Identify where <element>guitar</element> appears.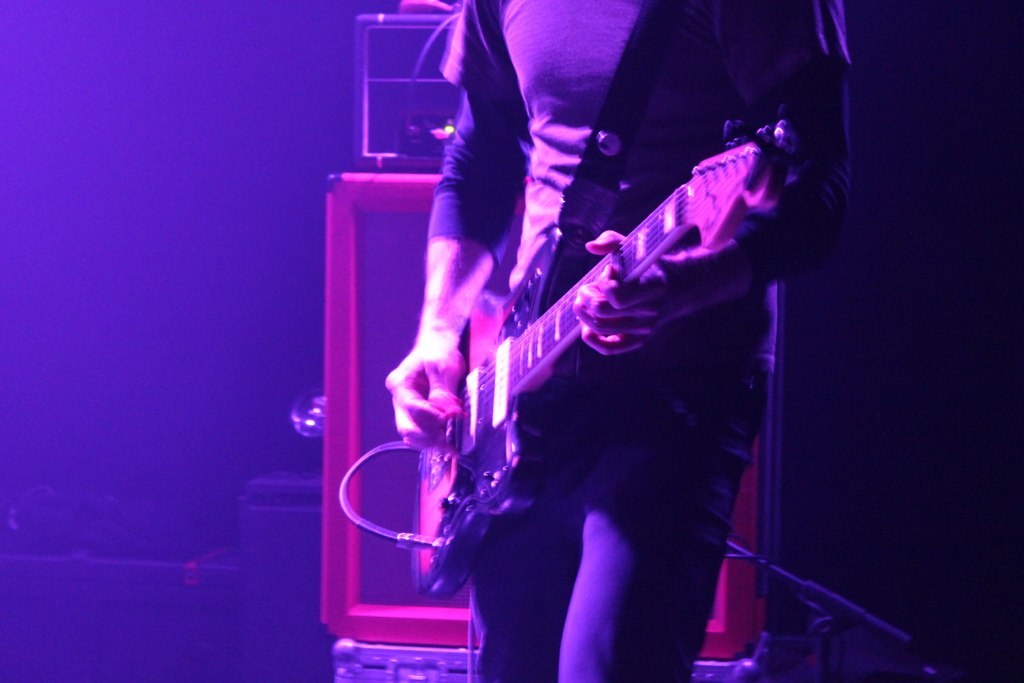
Appears at (x1=340, y1=103, x2=835, y2=618).
